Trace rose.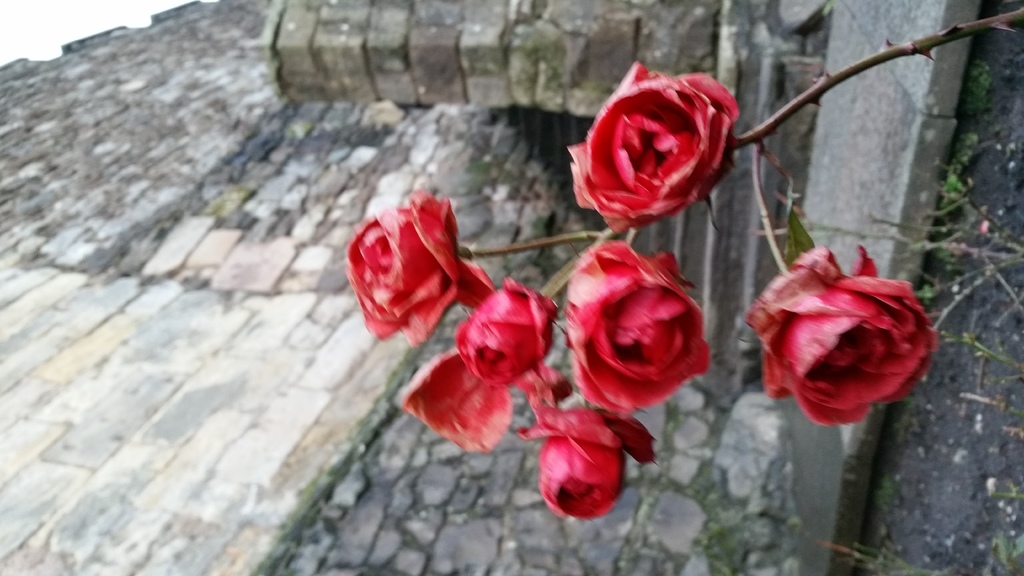
Traced to 564 56 742 234.
